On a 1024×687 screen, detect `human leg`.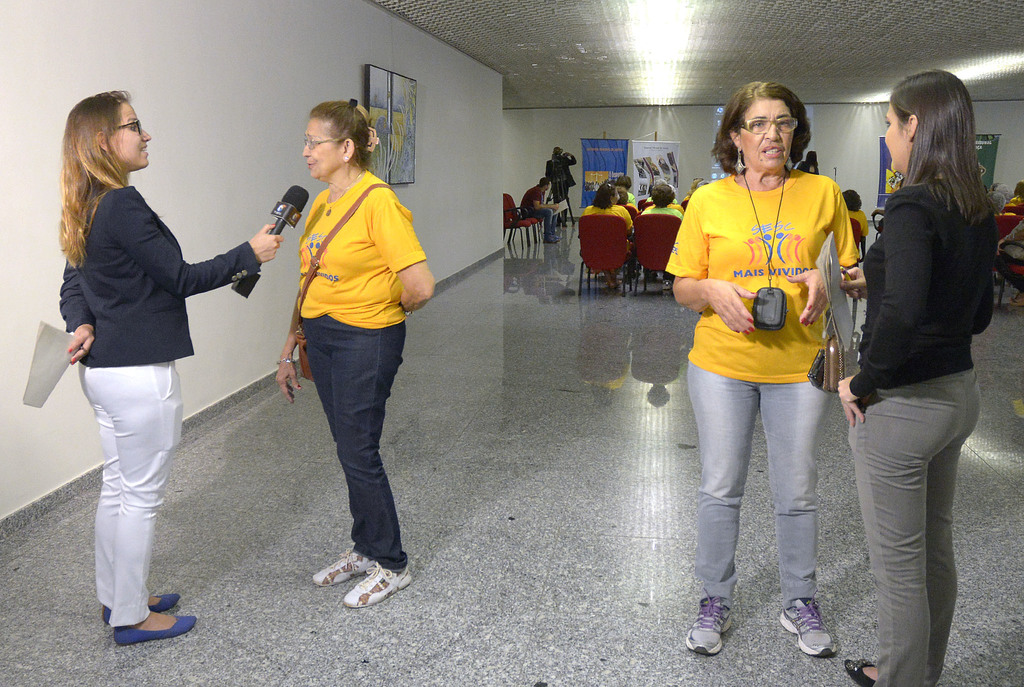
(684,358,753,656).
